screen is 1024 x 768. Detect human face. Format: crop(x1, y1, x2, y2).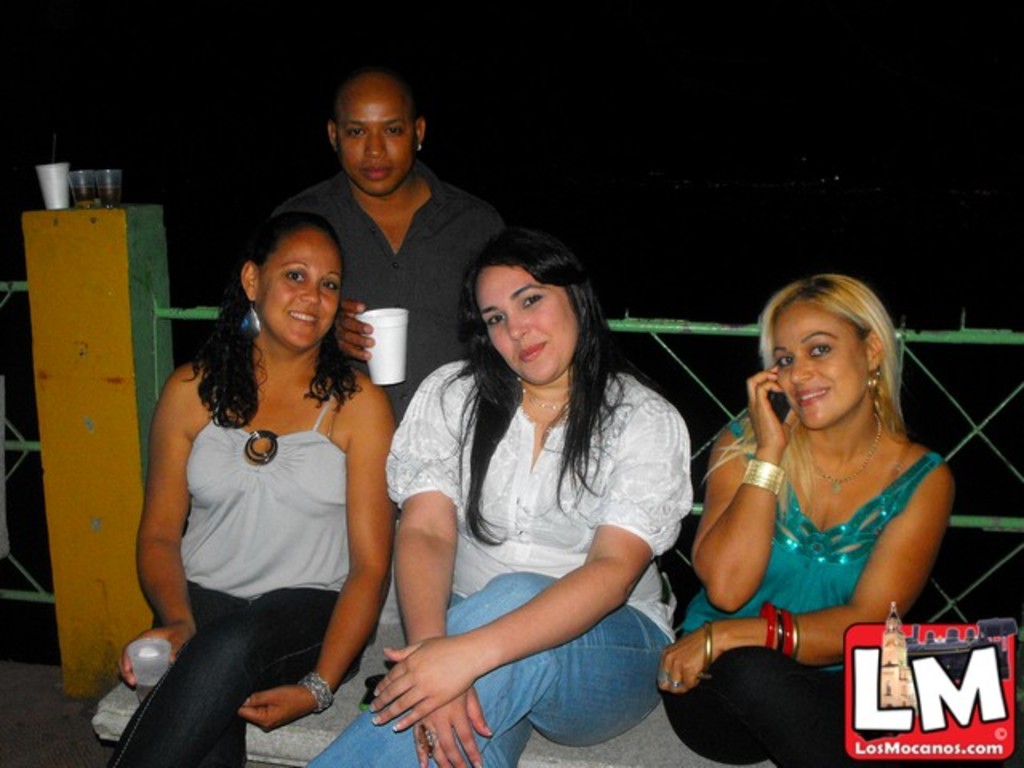
crop(770, 306, 864, 427).
